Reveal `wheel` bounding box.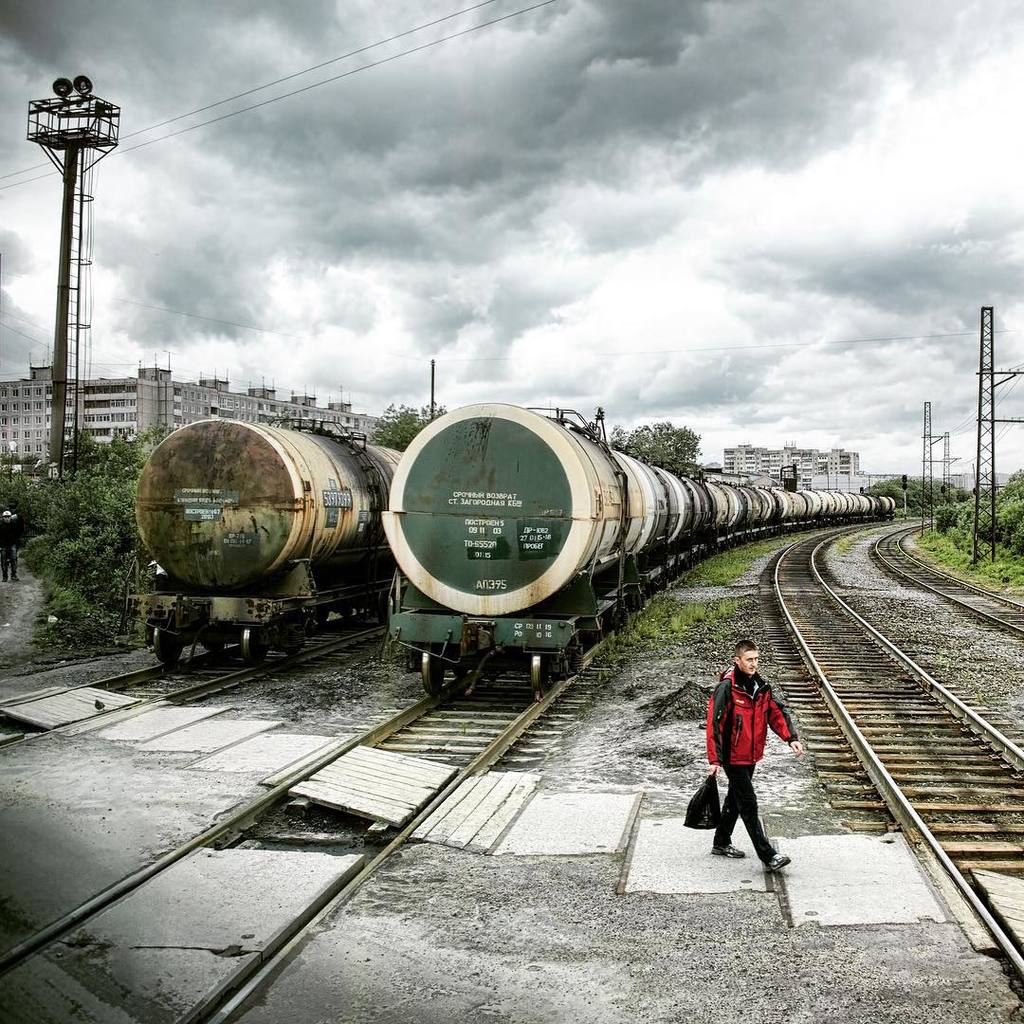
Revealed: BBox(238, 628, 264, 667).
